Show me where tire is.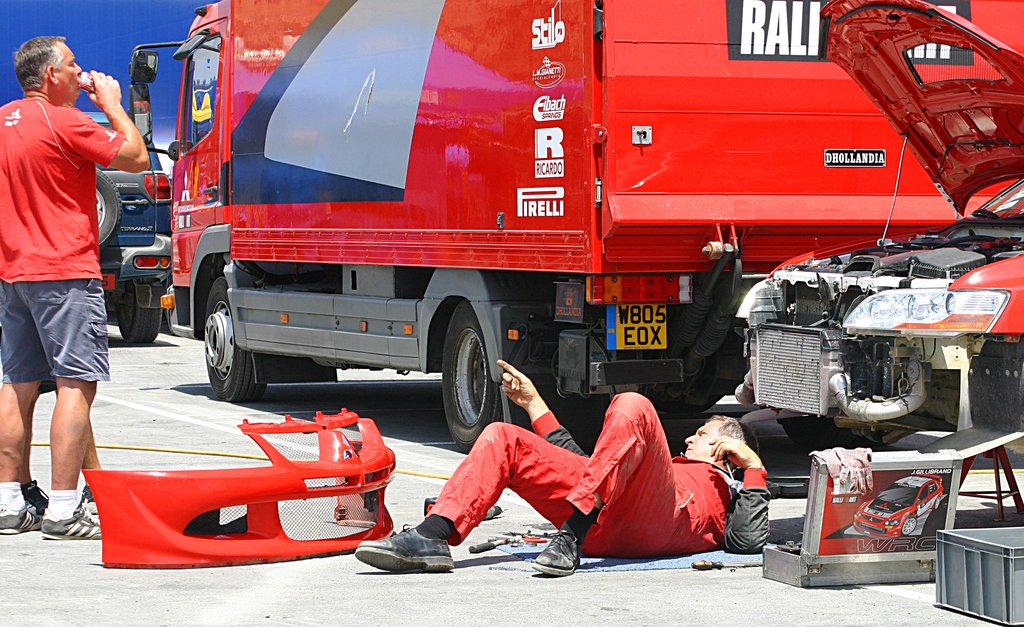
tire is at (x1=900, y1=514, x2=920, y2=535).
